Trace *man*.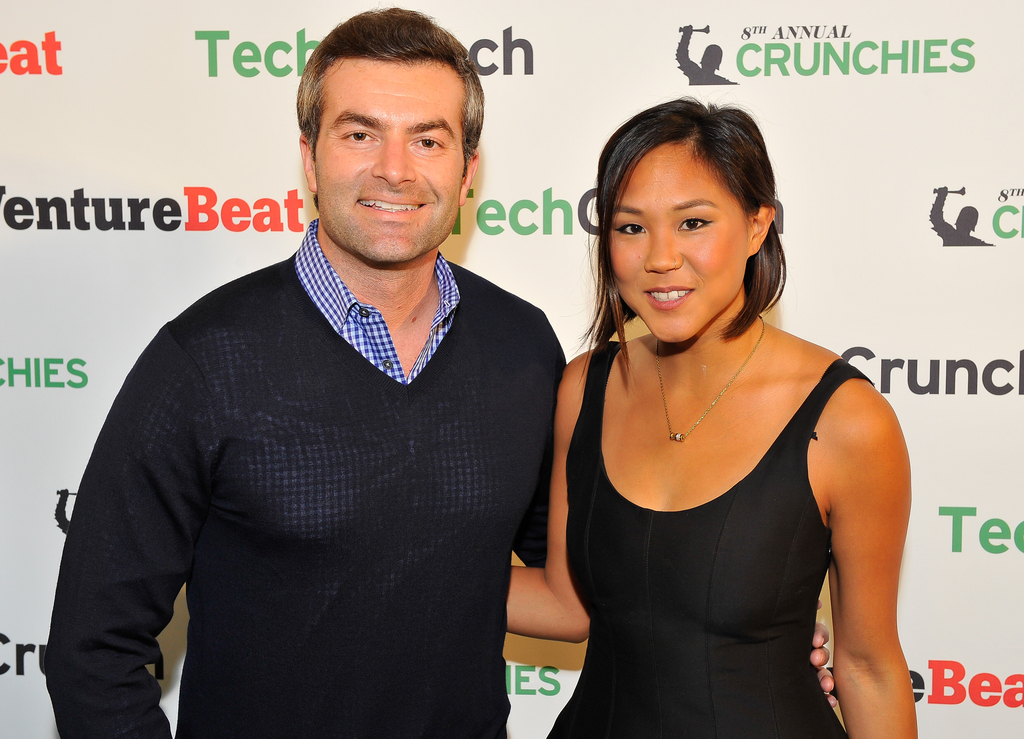
Traced to region(42, 6, 838, 738).
